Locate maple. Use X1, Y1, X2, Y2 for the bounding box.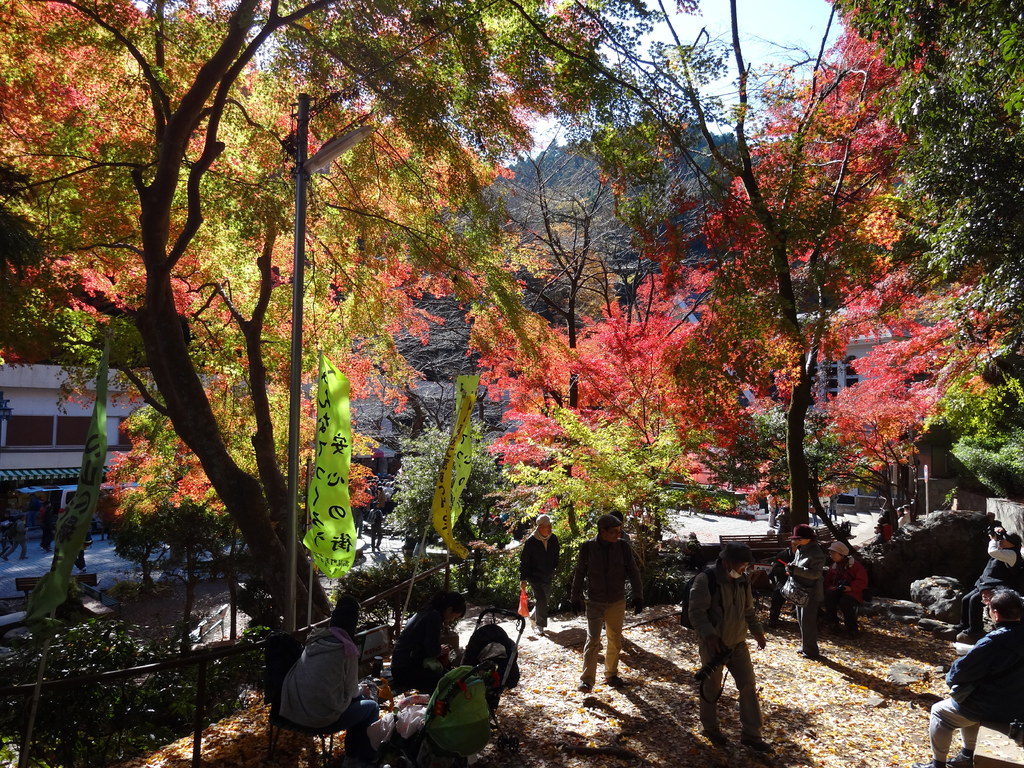
734, 52, 925, 541.
